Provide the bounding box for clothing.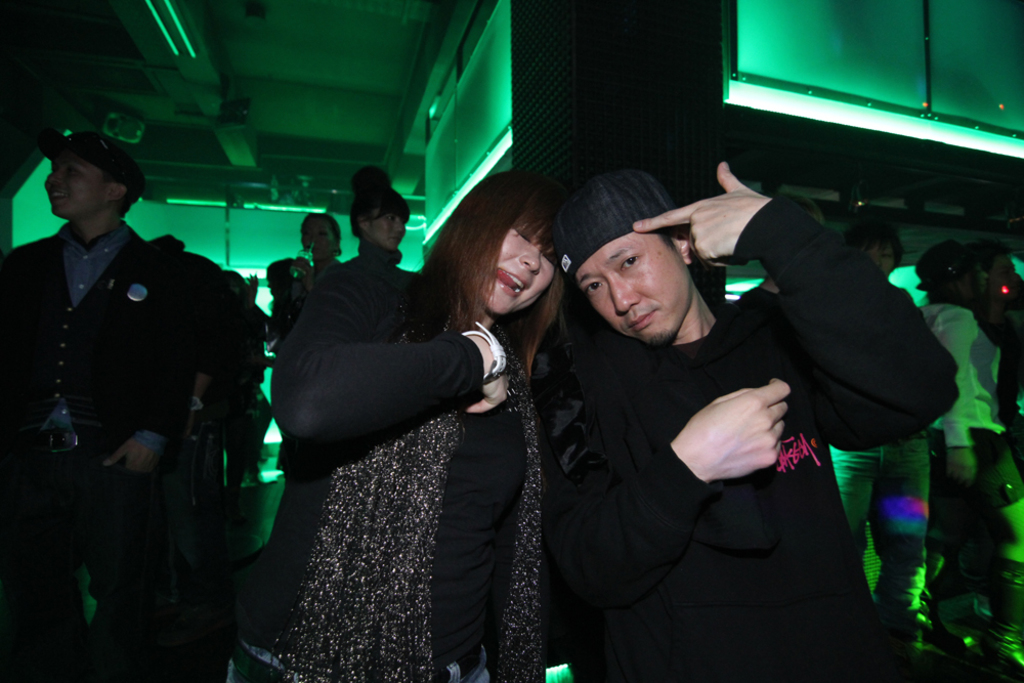
l=16, t=156, r=252, b=629.
